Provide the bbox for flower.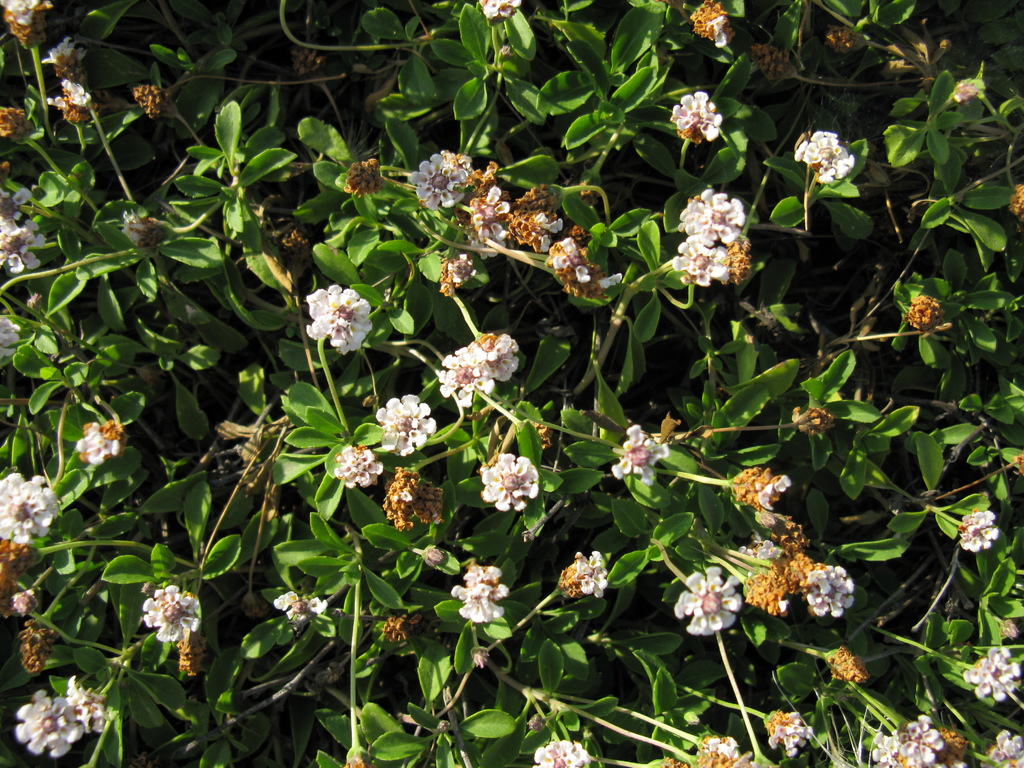
box=[552, 230, 595, 285].
